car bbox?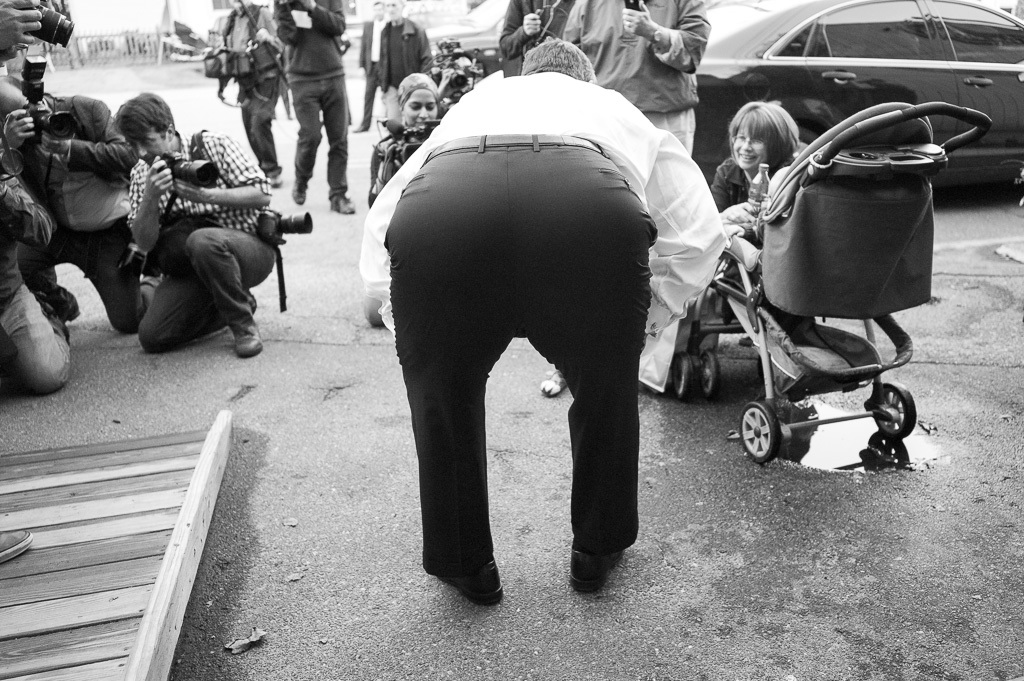
Rect(699, 0, 1023, 180)
